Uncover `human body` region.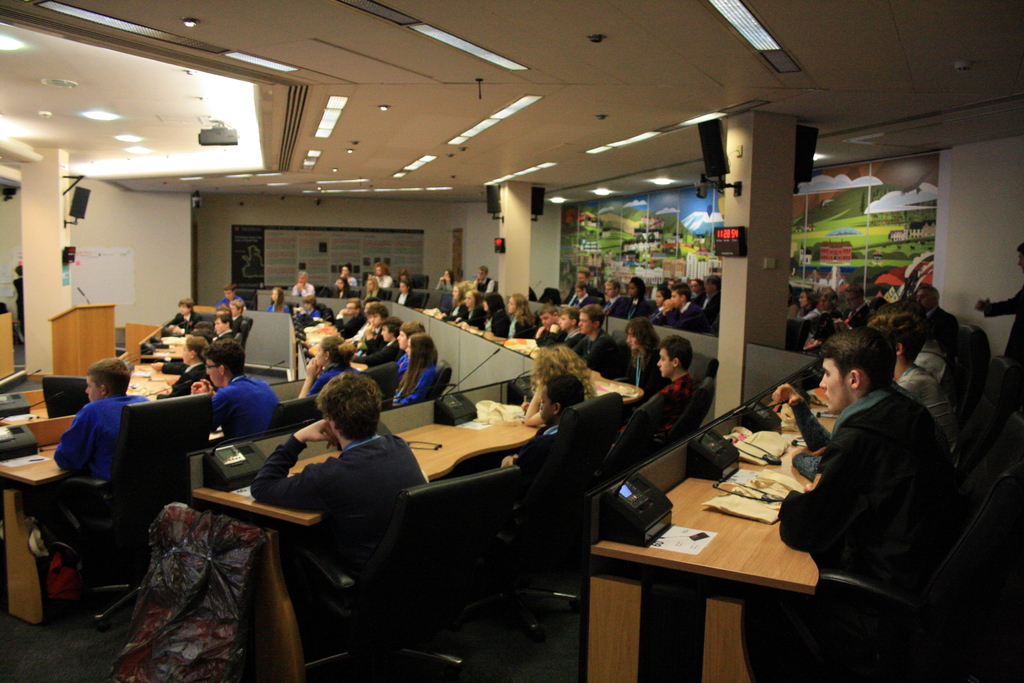
Uncovered: crop(796, 321, 970, 626).
